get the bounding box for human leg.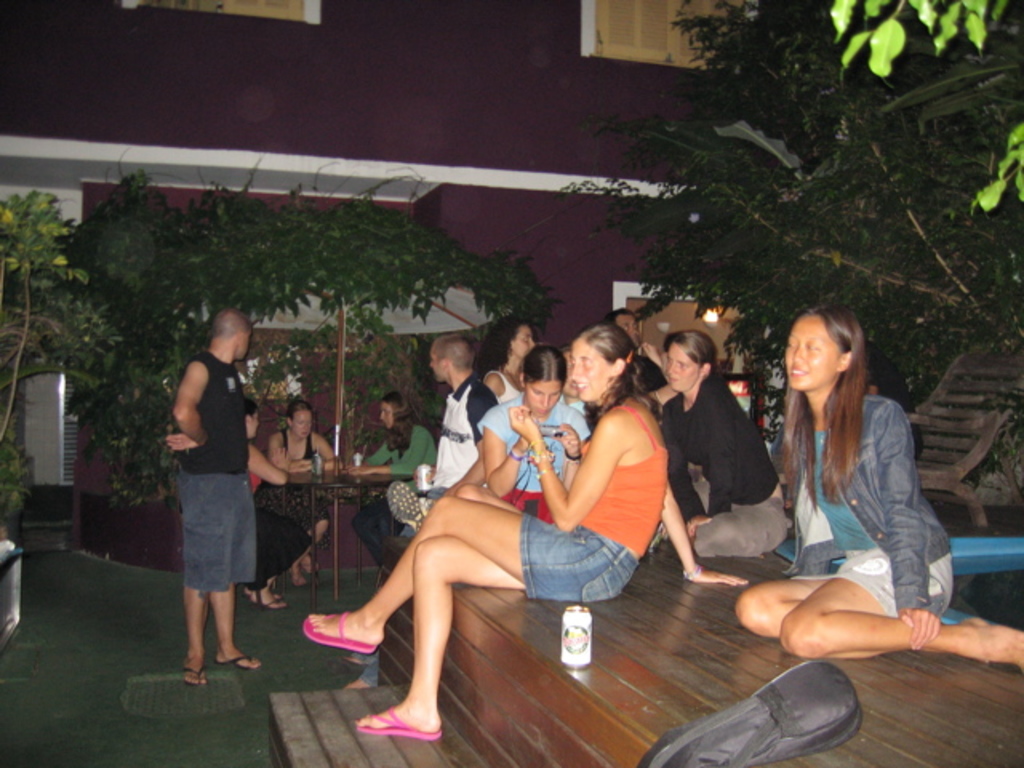
x1=357, y1=534, x2=526, y2=741.
